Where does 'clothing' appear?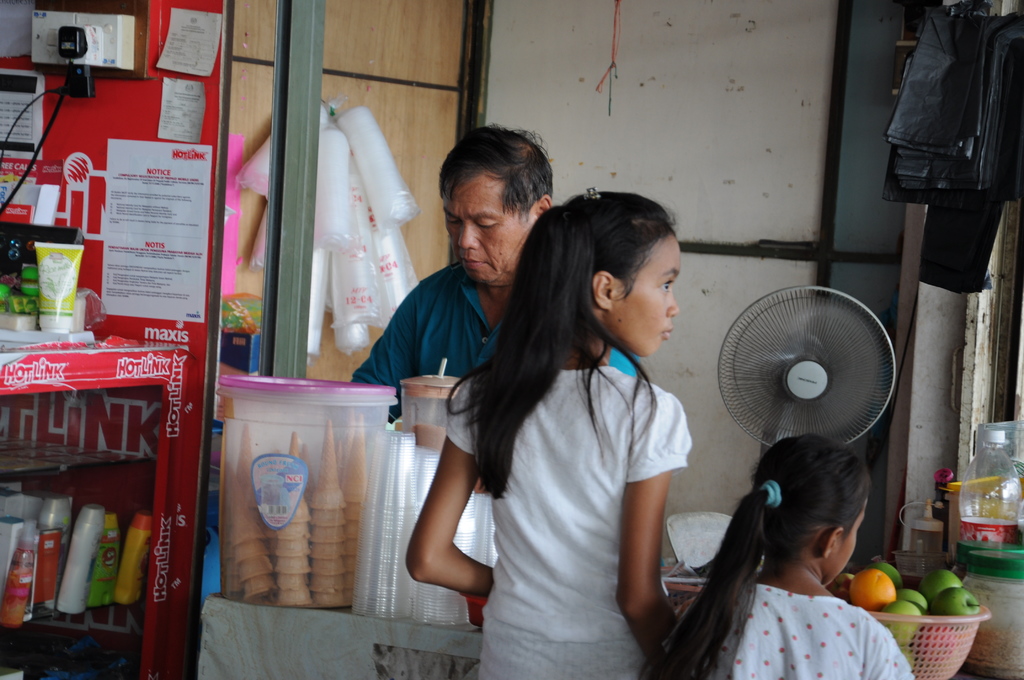
Appears at Rect(386, 287, 705, 647).
